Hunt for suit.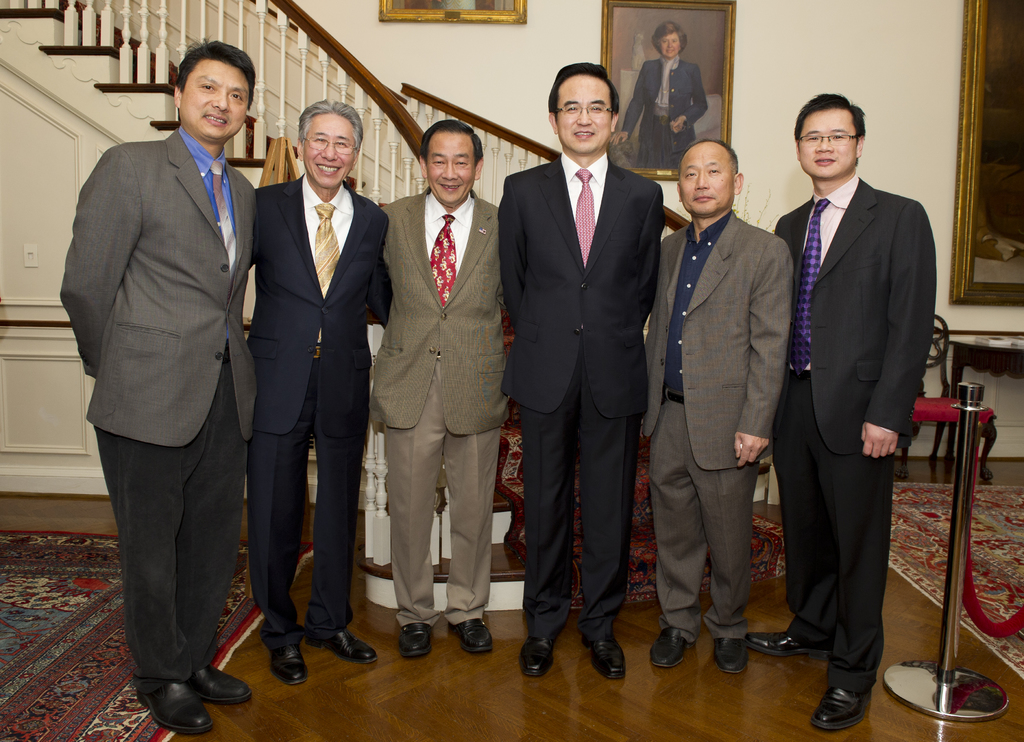
Hunted down at {"left": 56, "top": 124, "right": 257, "bottom": 688}.
